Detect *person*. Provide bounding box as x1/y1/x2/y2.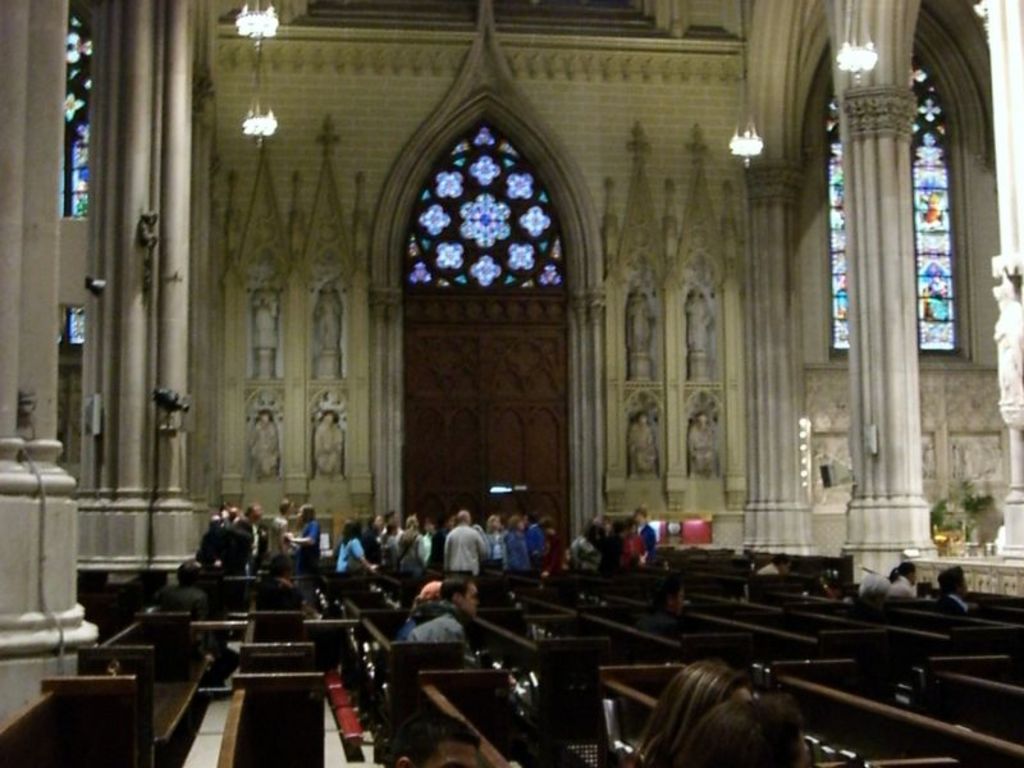
411/576/479/657.
